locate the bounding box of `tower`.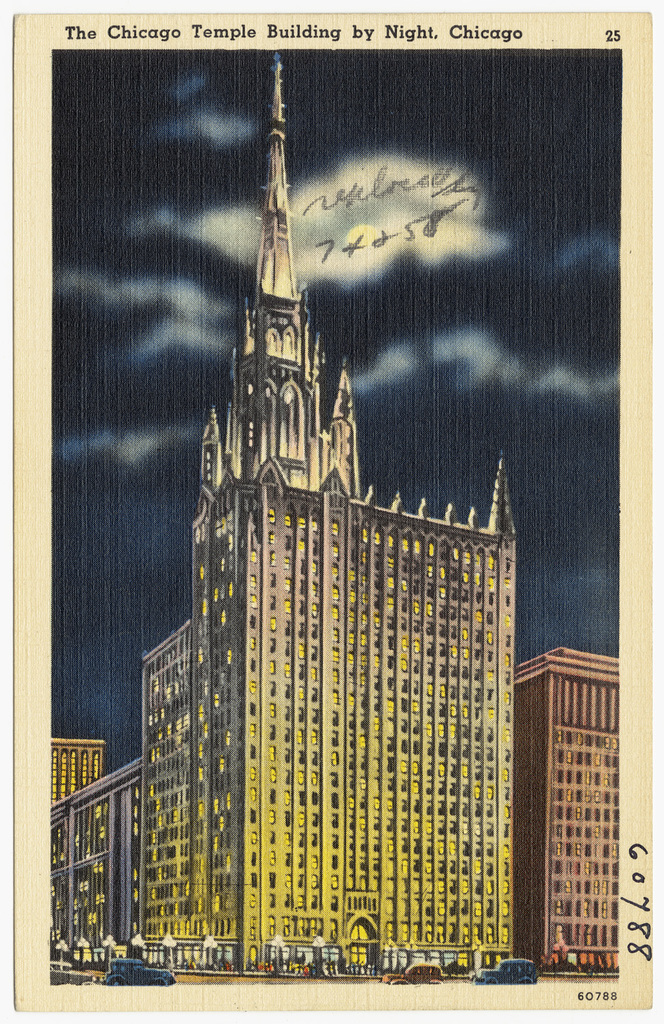
Bounding box: {"x1": 57, "y1": 0, "x2": 551, "y2": 1023}.
